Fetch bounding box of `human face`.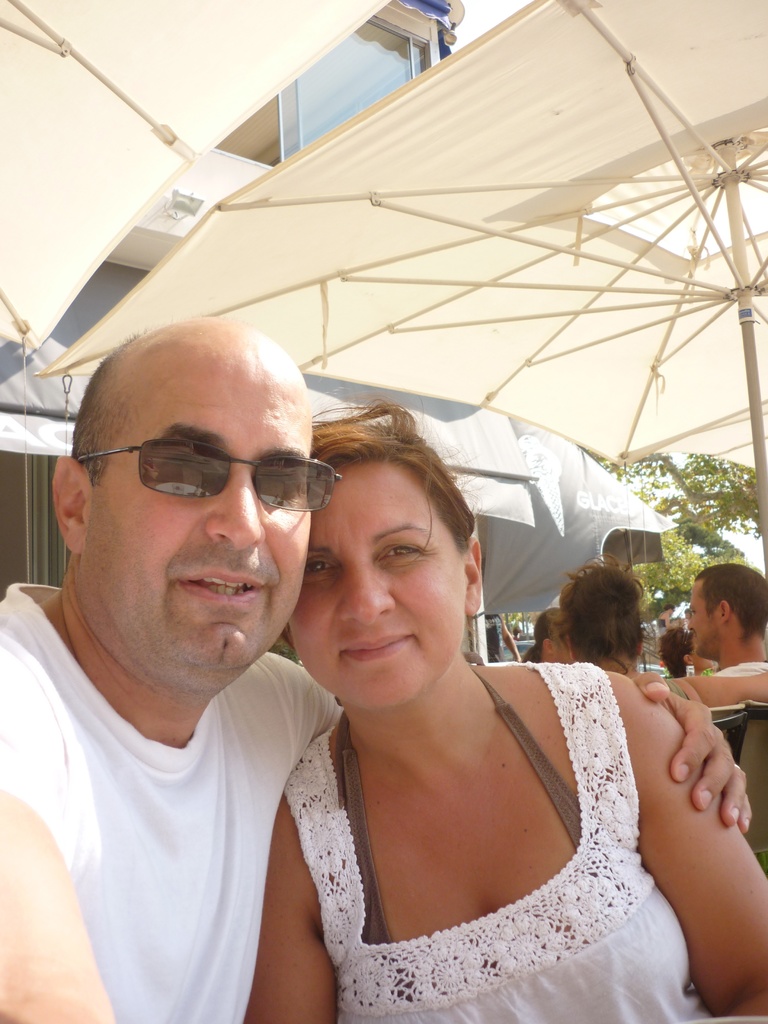
Bbox: (left=83, top=344, right=312, bottom=689).
